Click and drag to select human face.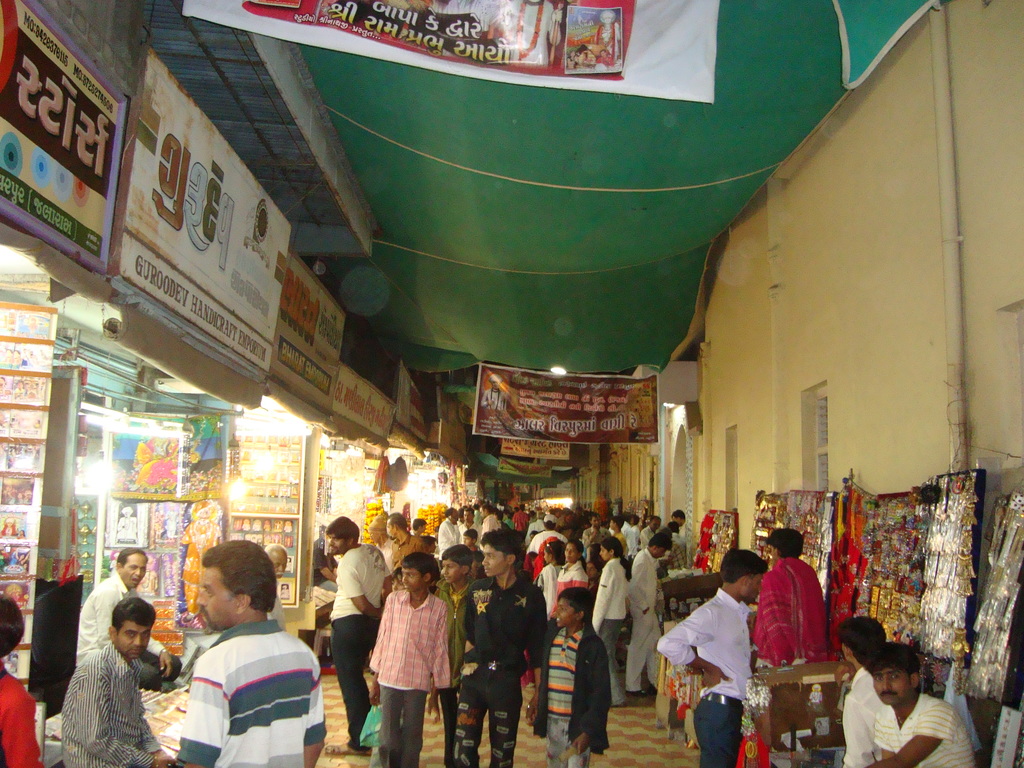
Selection: [x1=200, y1=568, x2=234, y2=628].
